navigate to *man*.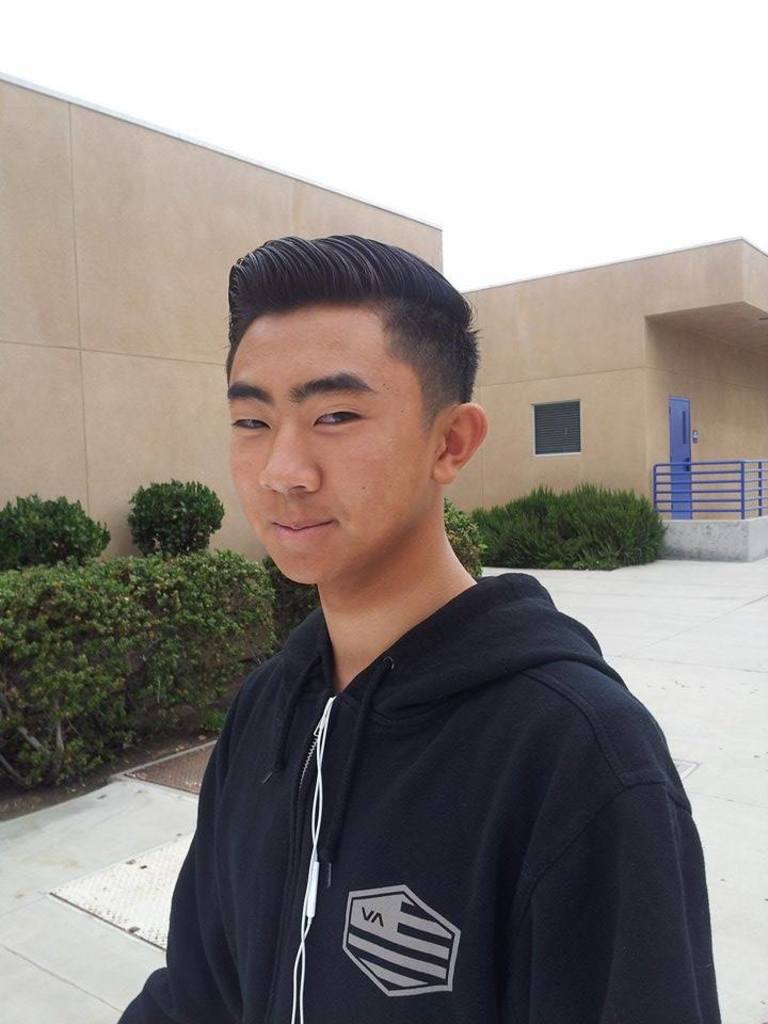
Navigation target: region(123, 243, 715, 1003).
